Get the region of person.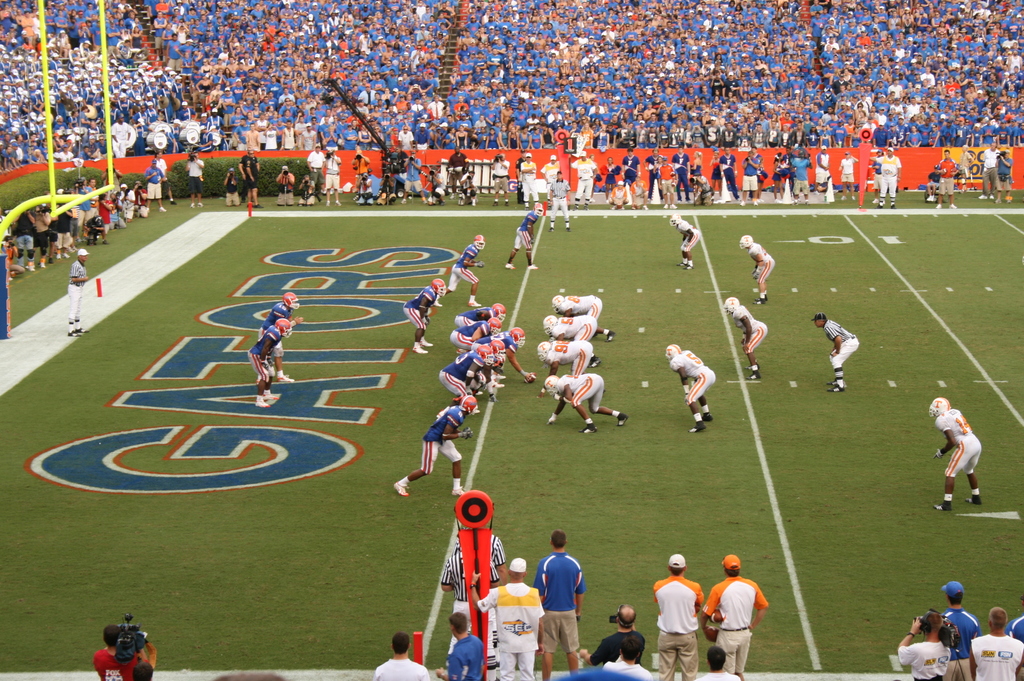
x1=351, y1=153, x2=371, y2=202.
